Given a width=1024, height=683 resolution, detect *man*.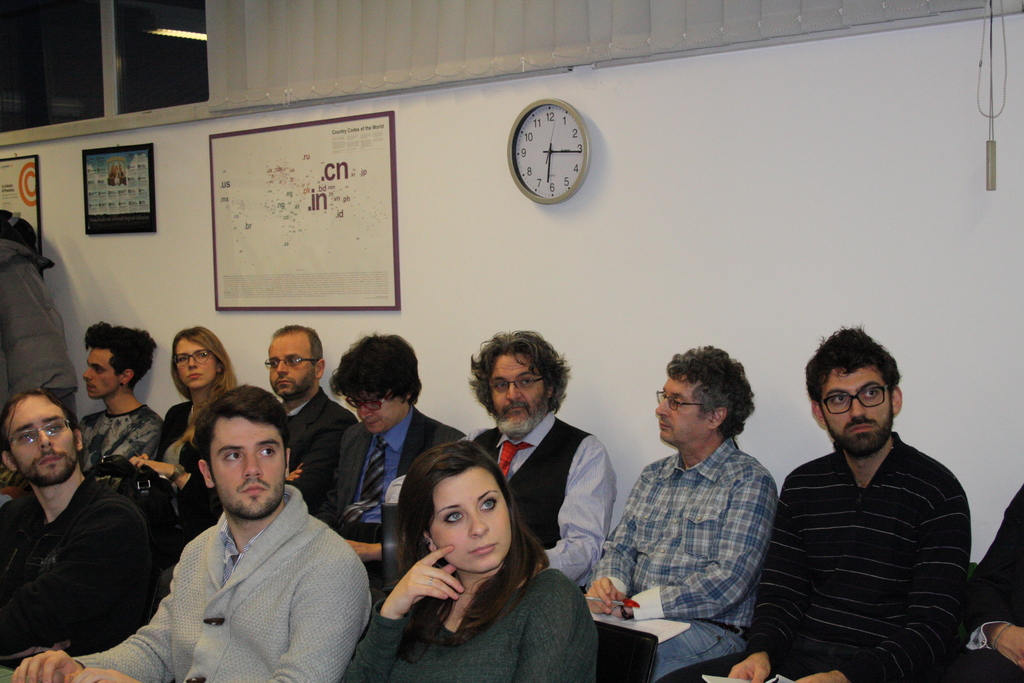
left=262, top=318, right=362, bottom=522.
